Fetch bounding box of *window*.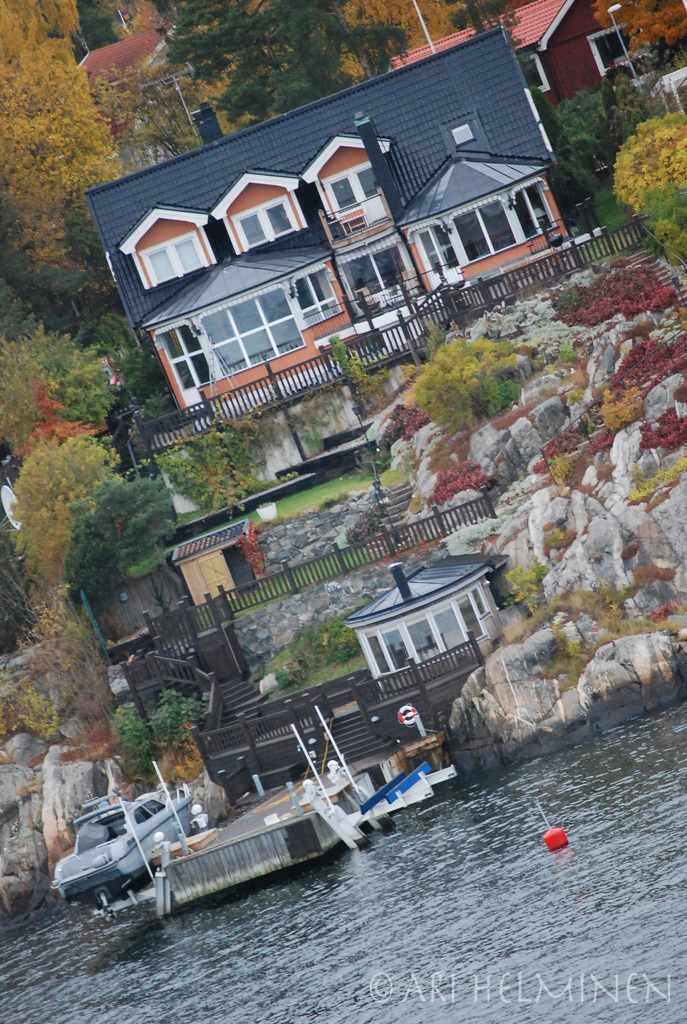
Bbox: <bbox>196, 293, 306, 367</bbox>.
